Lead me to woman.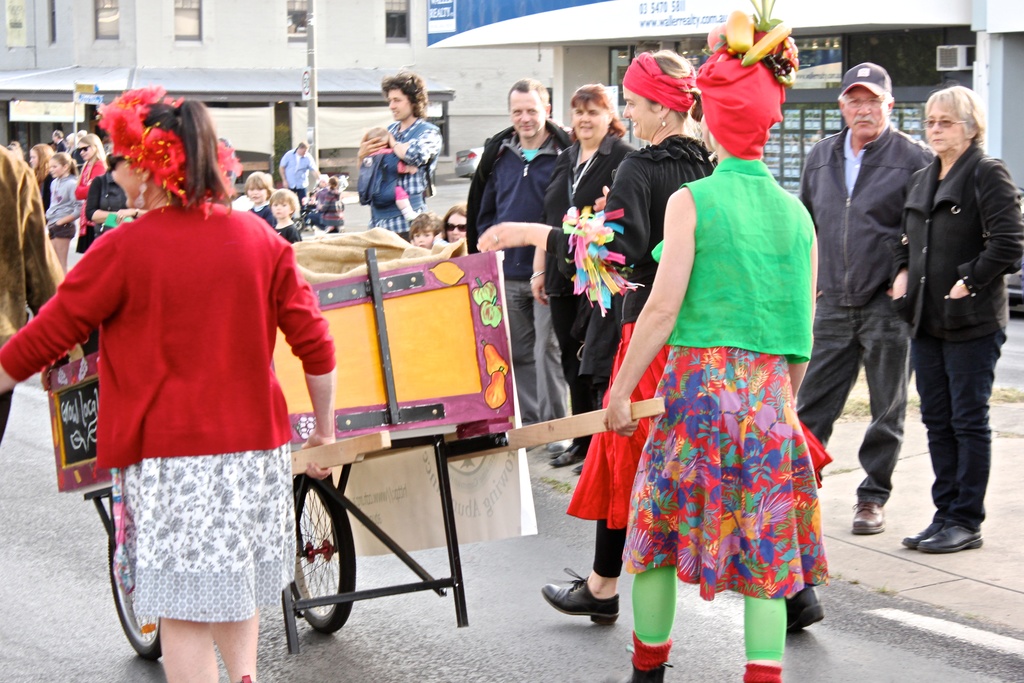
Lead to [445, 199, 471, 252].
